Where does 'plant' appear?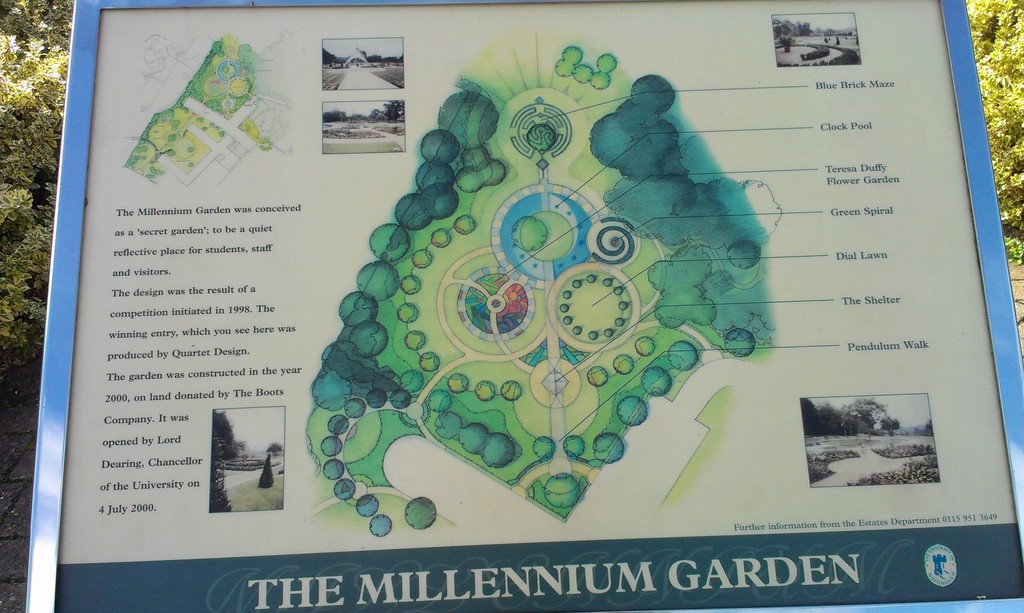
Appears at box(798, 44, 828, 57).
